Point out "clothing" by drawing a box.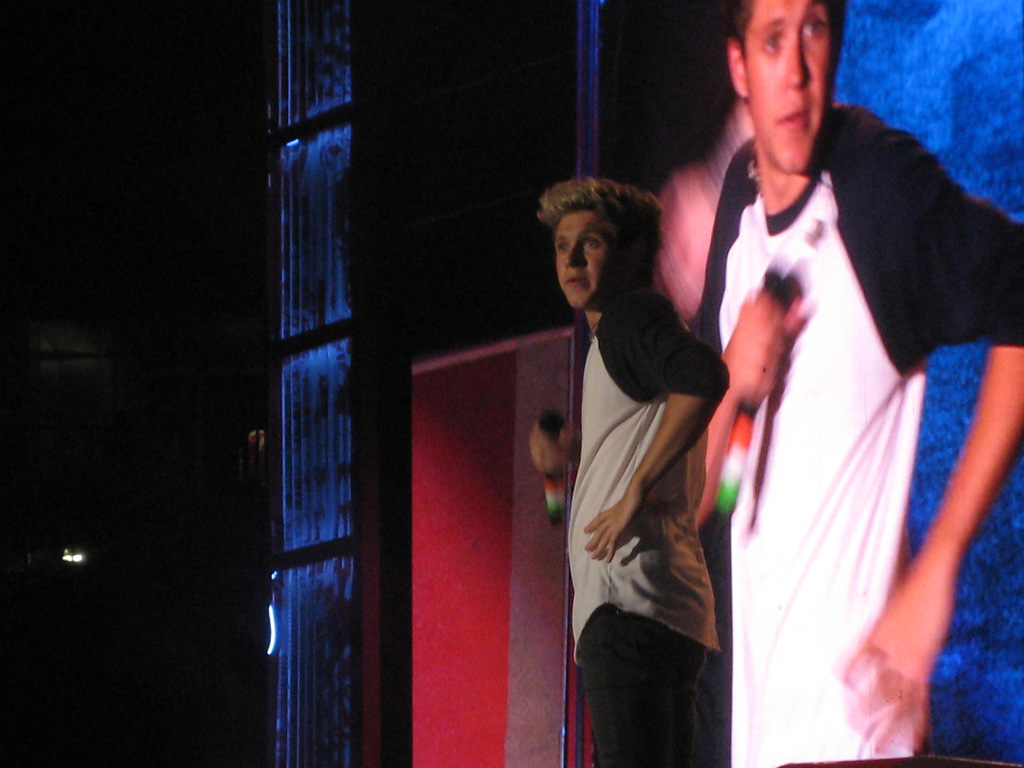
<bbox>568, 282, 712, 650</bbox>.
